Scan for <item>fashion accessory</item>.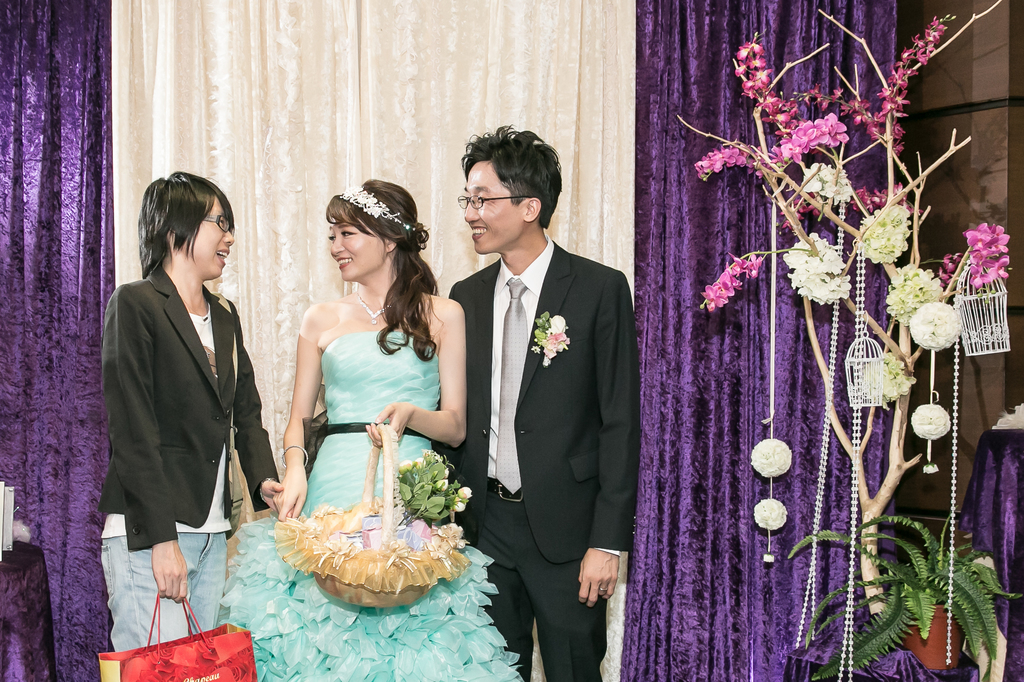
Scan result: <box>598,586,608,593</box>.
